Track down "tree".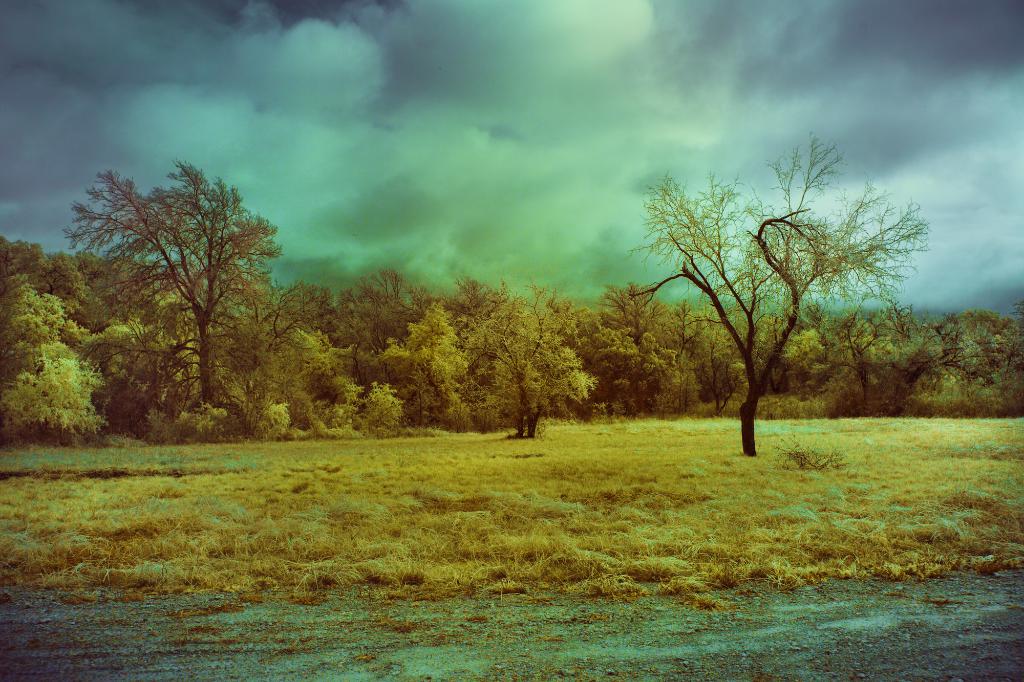
Tracked to 452,303,596,441.
